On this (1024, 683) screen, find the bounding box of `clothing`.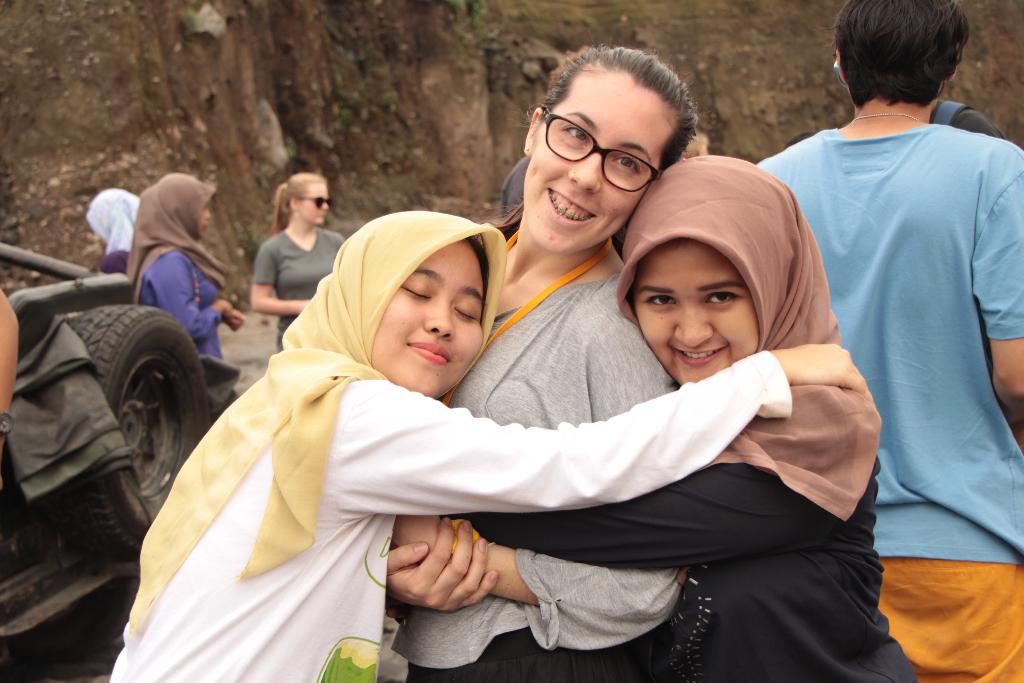
Bounding box: 398/172/923/682.
